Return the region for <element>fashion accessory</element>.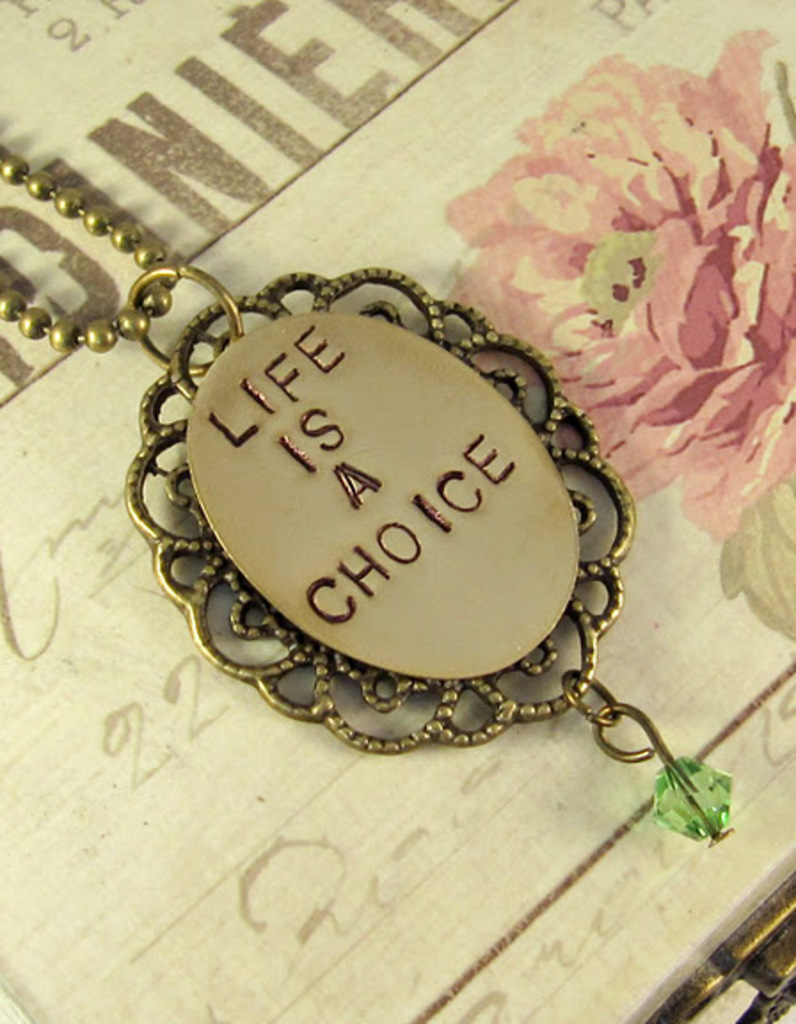
Rect(0, 140, 734, 843).
